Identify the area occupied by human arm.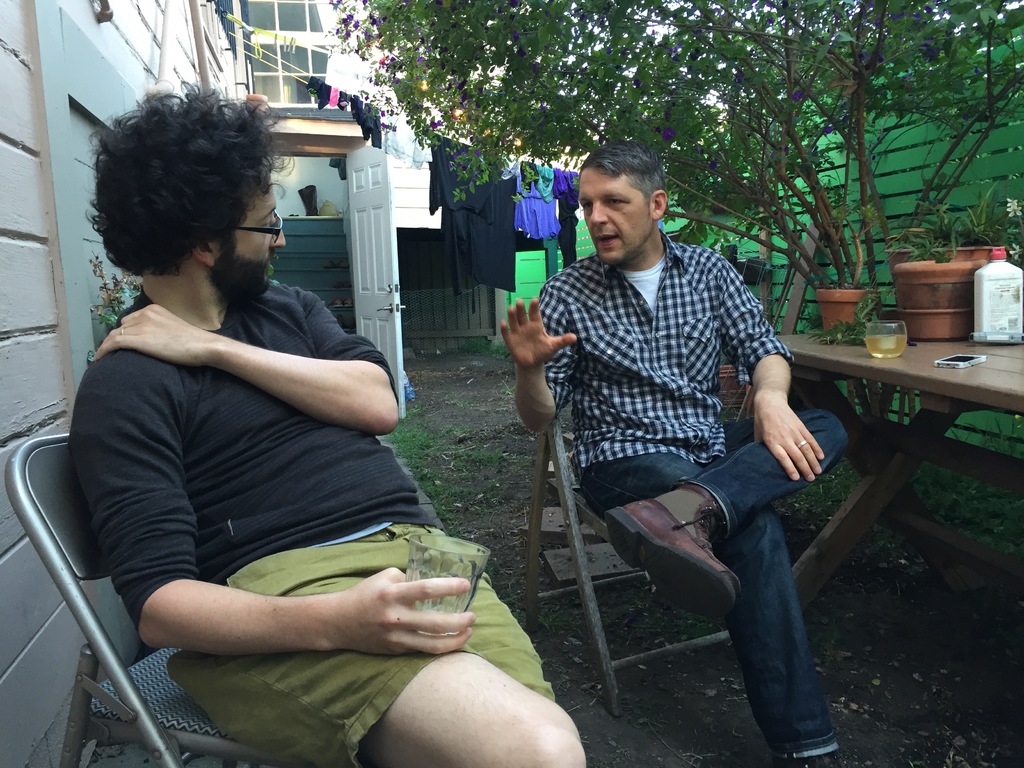
Area: region(716, 246, 826, 490).
